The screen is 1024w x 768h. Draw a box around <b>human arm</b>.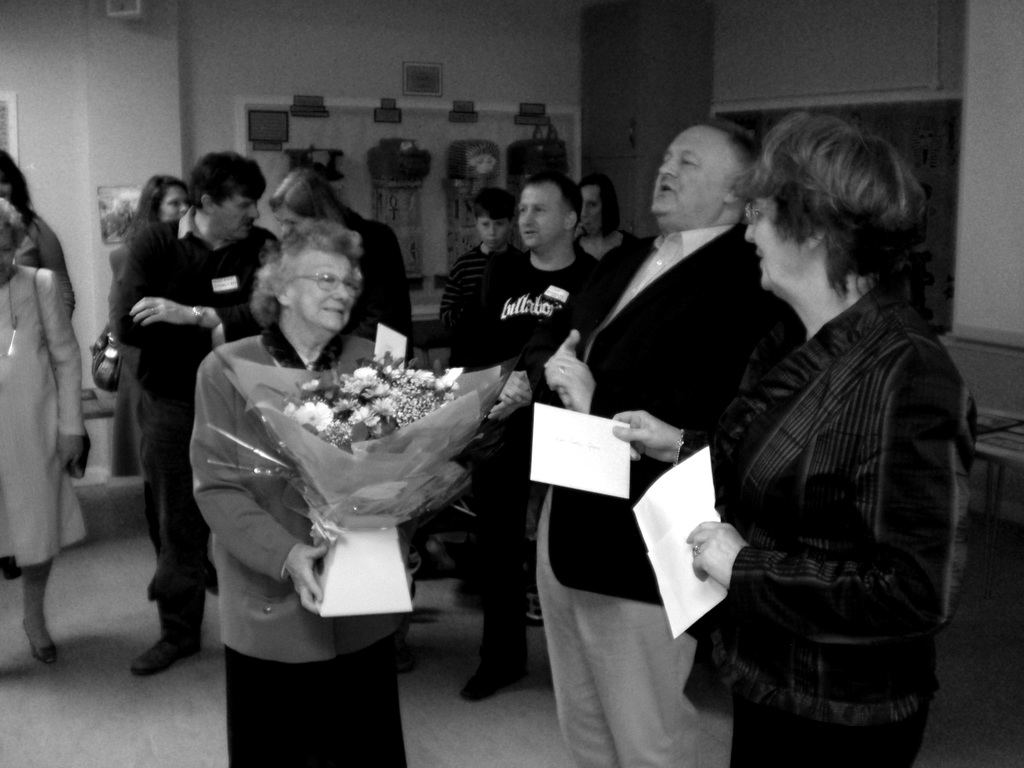
<bbox>613, 407, 694, 460</bbox>.
